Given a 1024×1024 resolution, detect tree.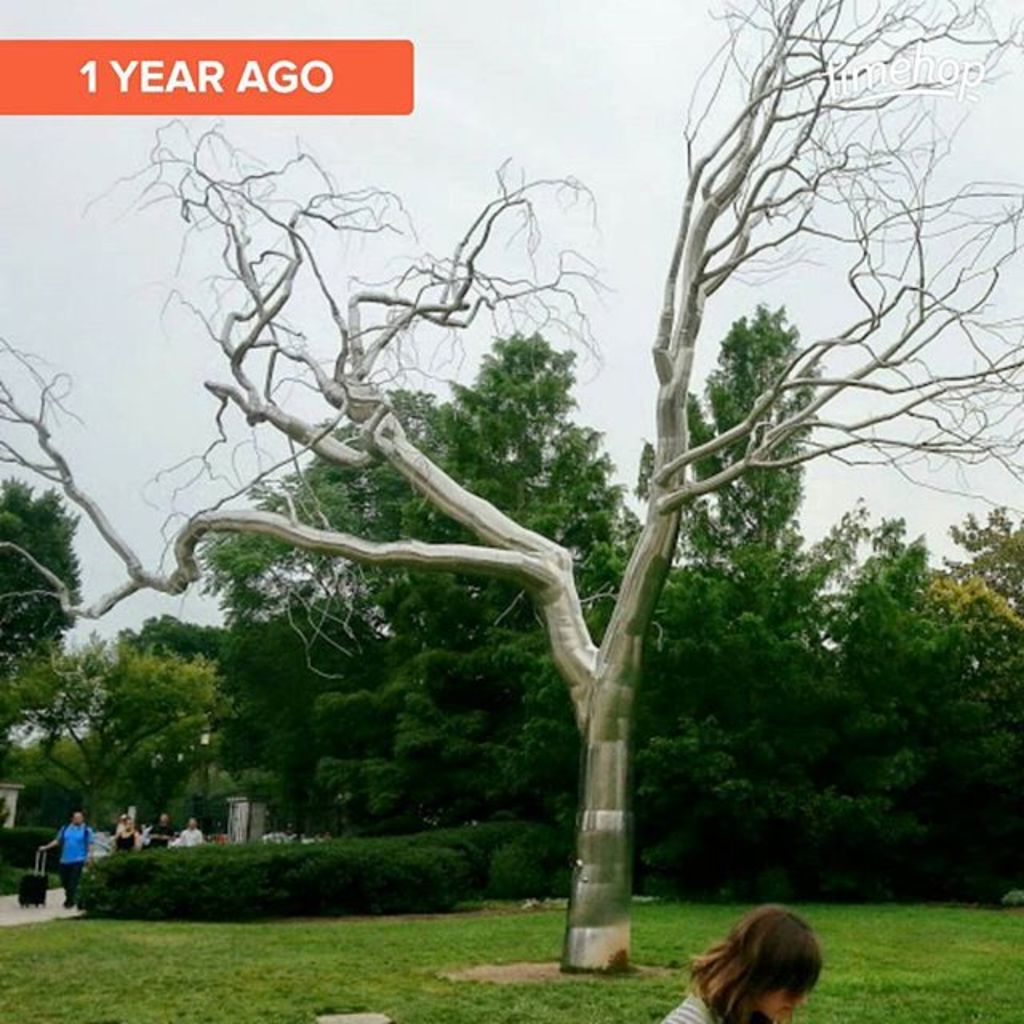
40/613/218/830.
